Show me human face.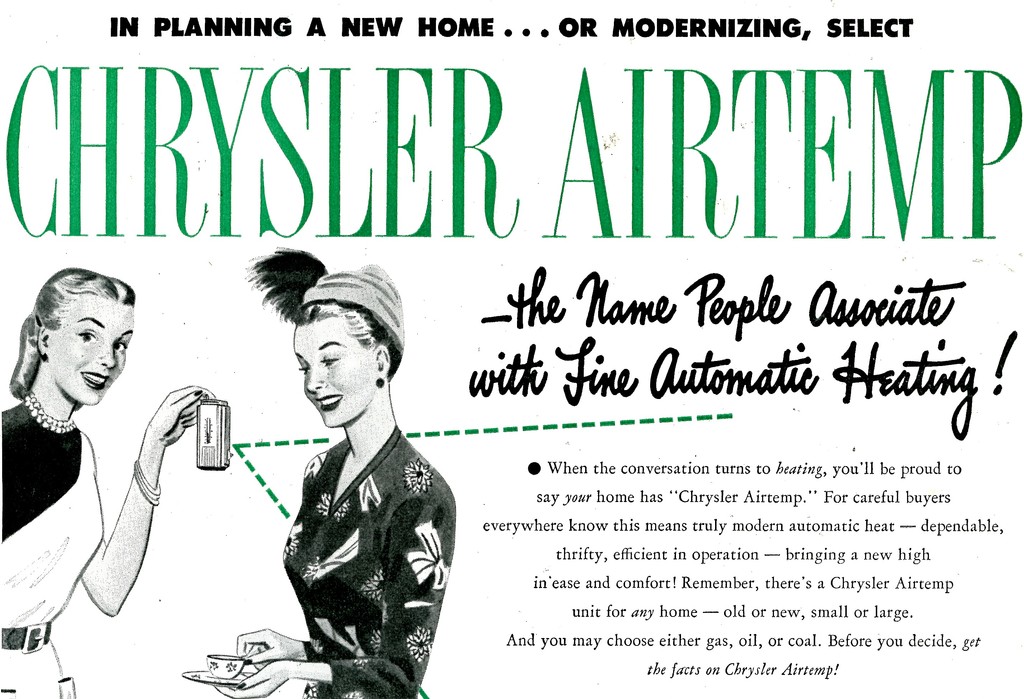
human face is here: bbox(291, 316, 376, 426).
